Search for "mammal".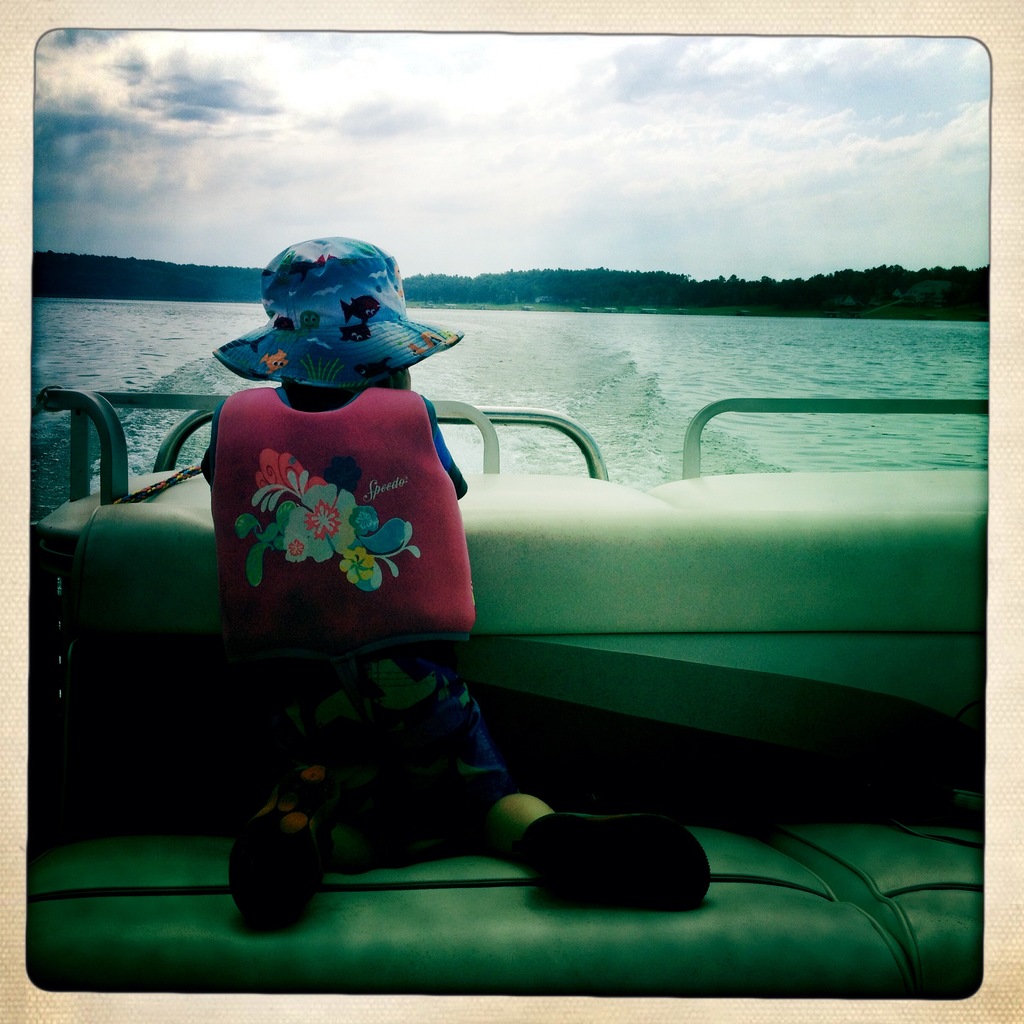
Found at box(189, 232, 715, 939).
